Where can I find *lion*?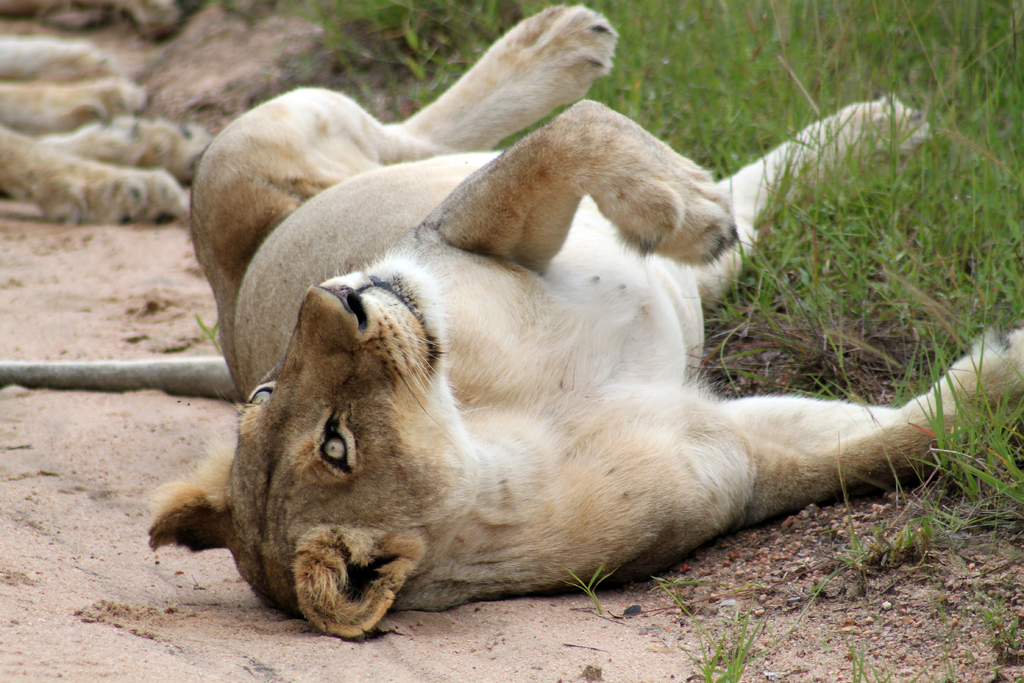
You can find it at select_region(0, 3, 1023, 636).
